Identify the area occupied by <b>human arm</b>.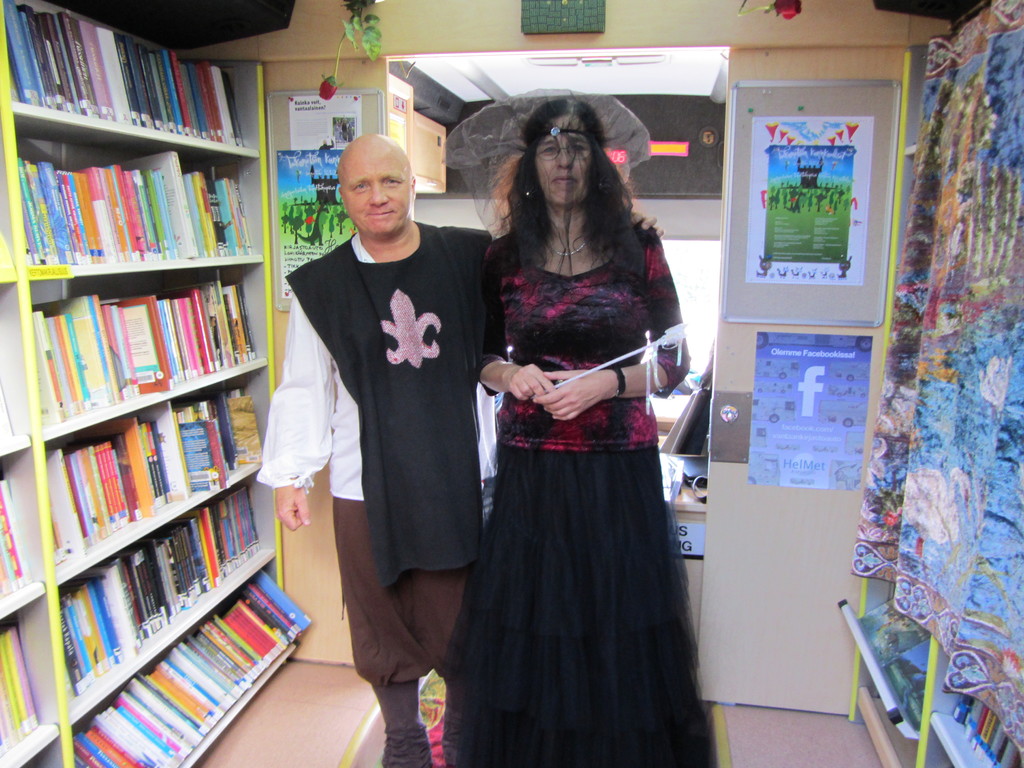
Area: 253/289/335/531.
